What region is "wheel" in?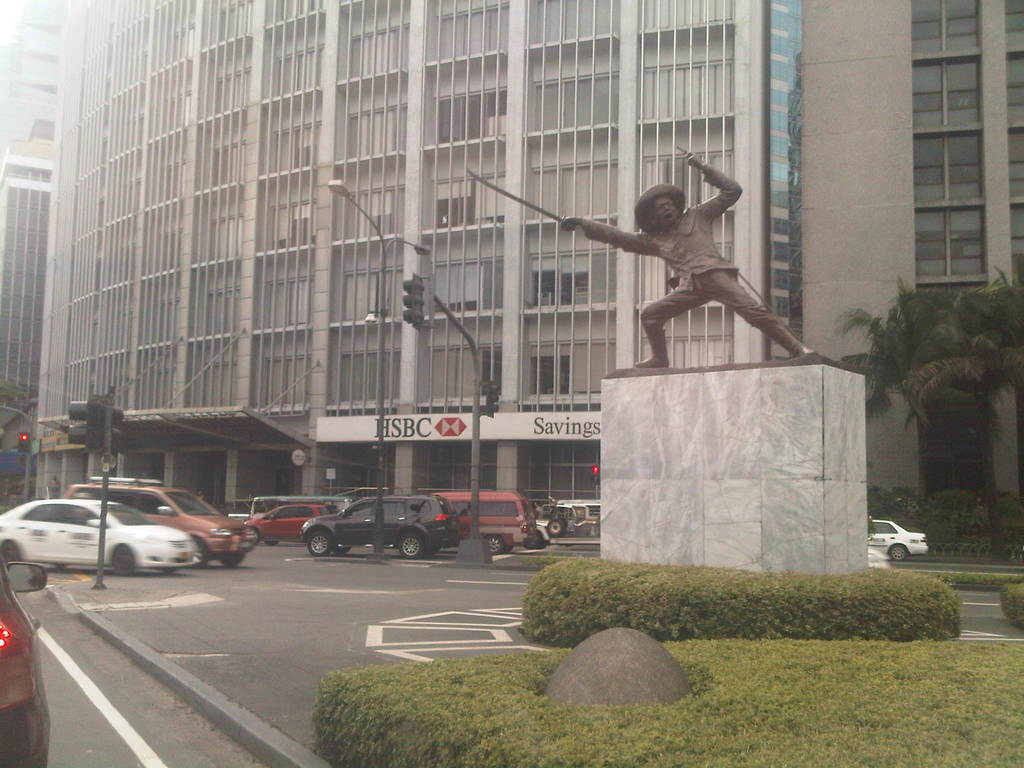
bbox(487, 538, 513, 554).
